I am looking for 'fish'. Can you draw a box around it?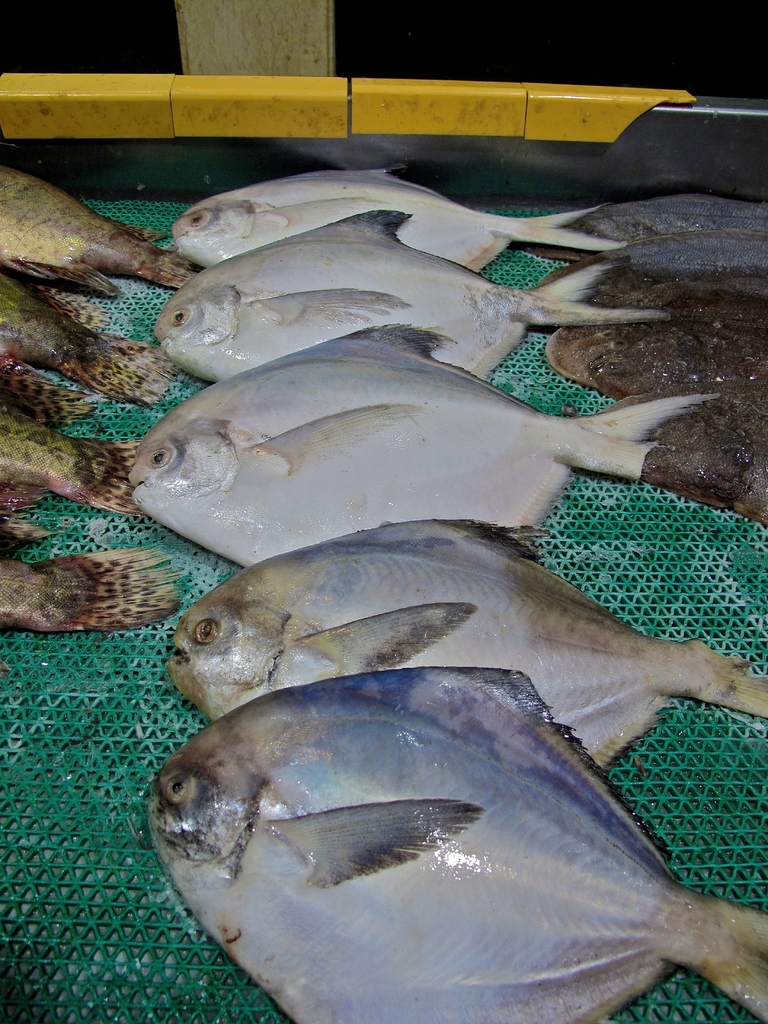
Sure, the bounding box is bbox(0, 403, 143, 509).
